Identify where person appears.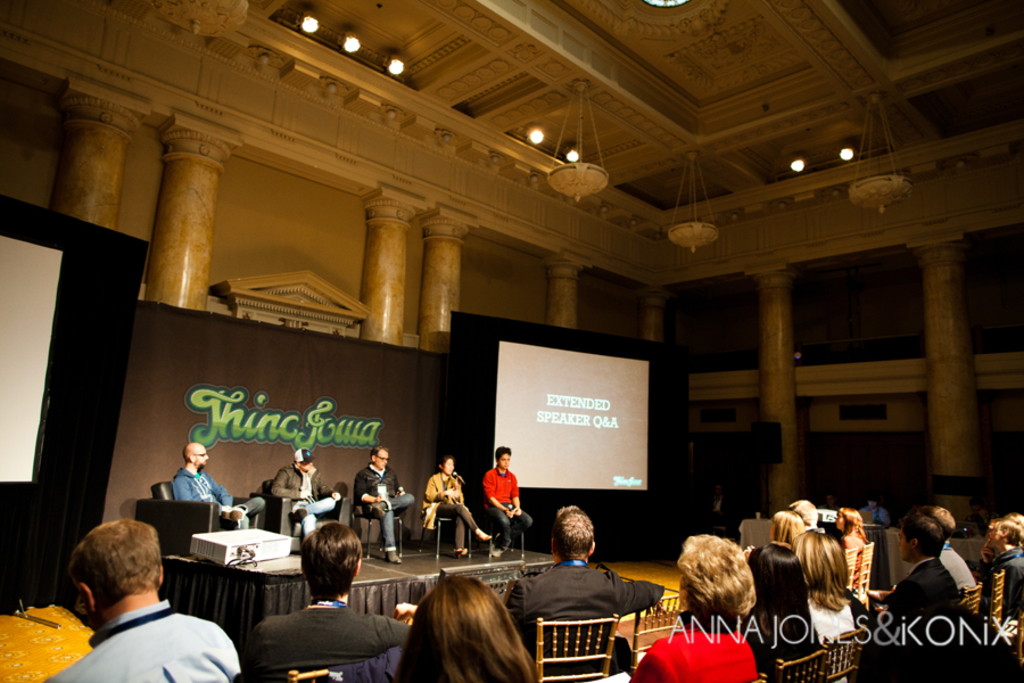
Appears at box=[861, 508, 961, 682].
